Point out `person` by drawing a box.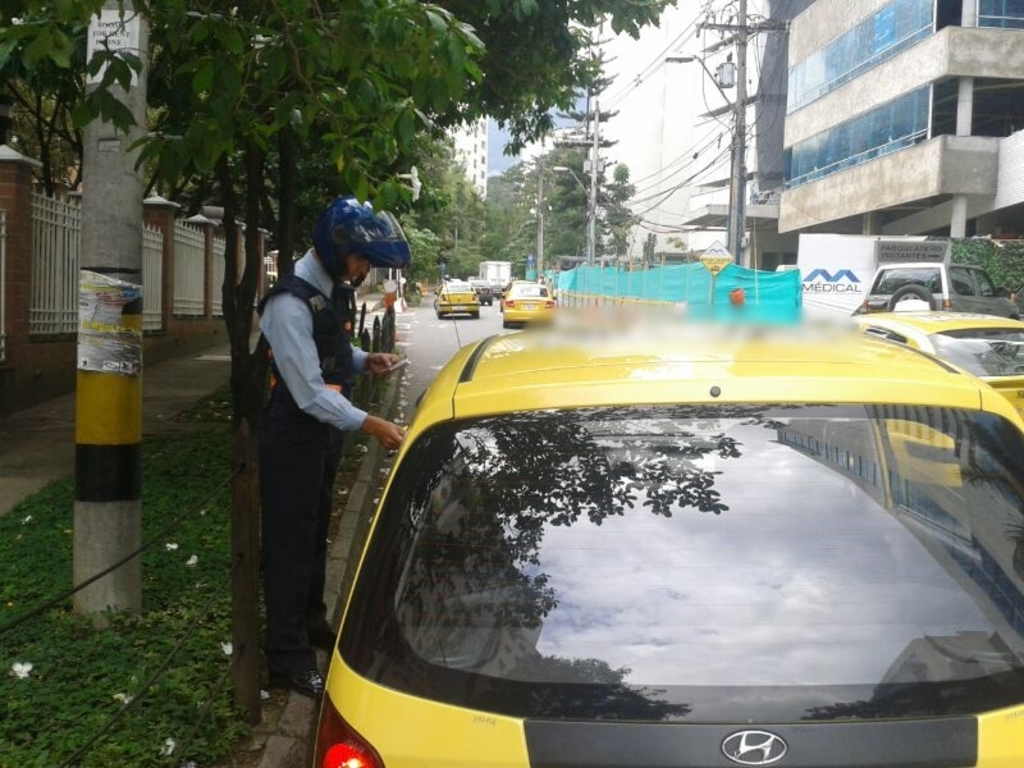
pyautogui.locateOnScreen(259, 193, 402, 692).
